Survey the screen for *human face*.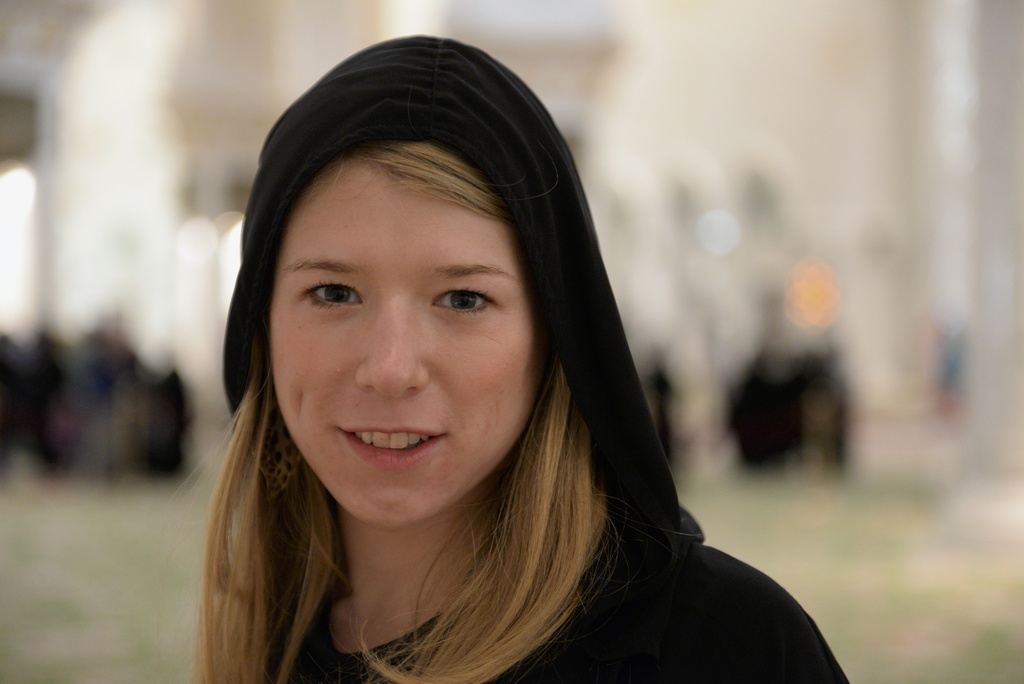
Survey found: (268,149,551,532).
